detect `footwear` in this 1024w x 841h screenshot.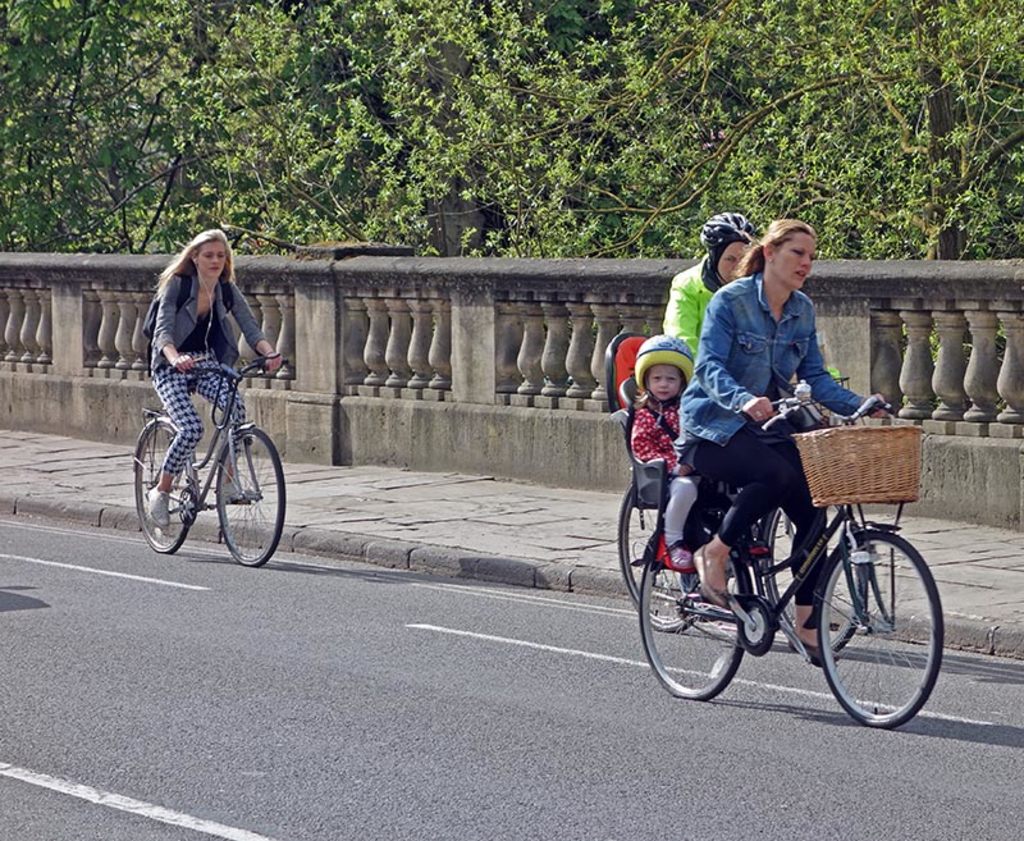
Detection: region(692, 544, 733, 609).
